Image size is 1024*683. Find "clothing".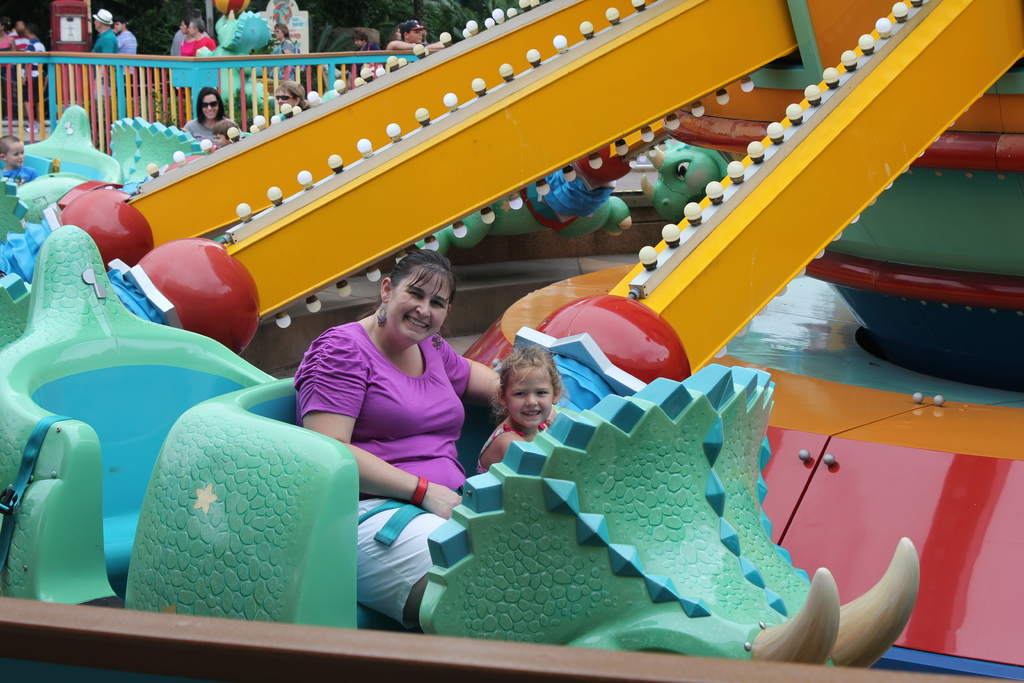
[x1=87, y1=25, x2=118, y2=126].
